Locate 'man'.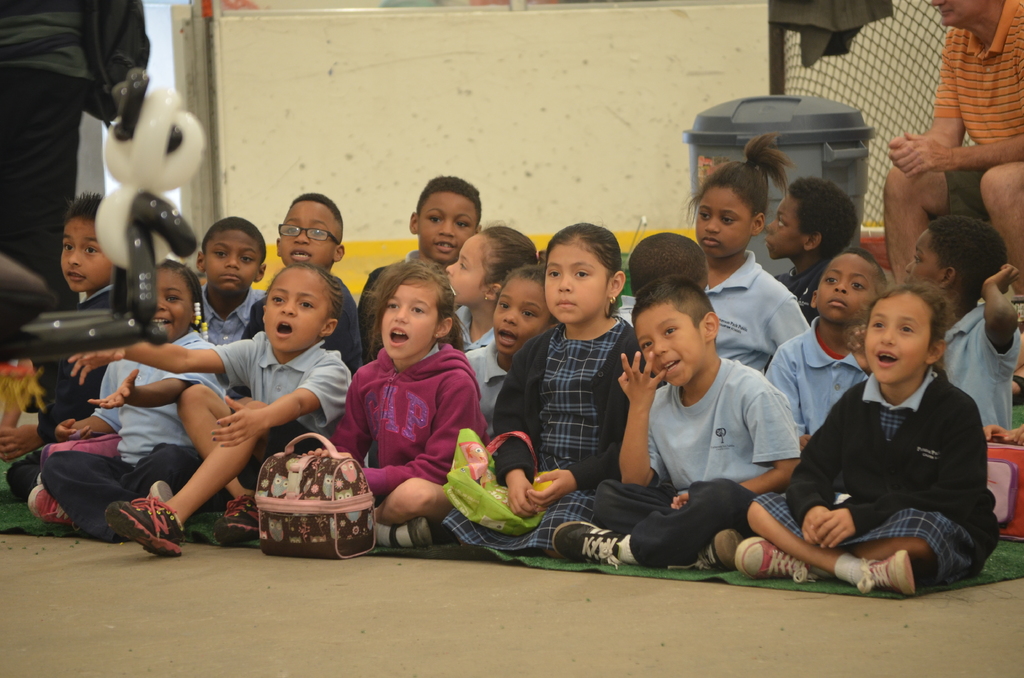
Bounding box: x1=0 y1=0 x2=150 y2=292.
